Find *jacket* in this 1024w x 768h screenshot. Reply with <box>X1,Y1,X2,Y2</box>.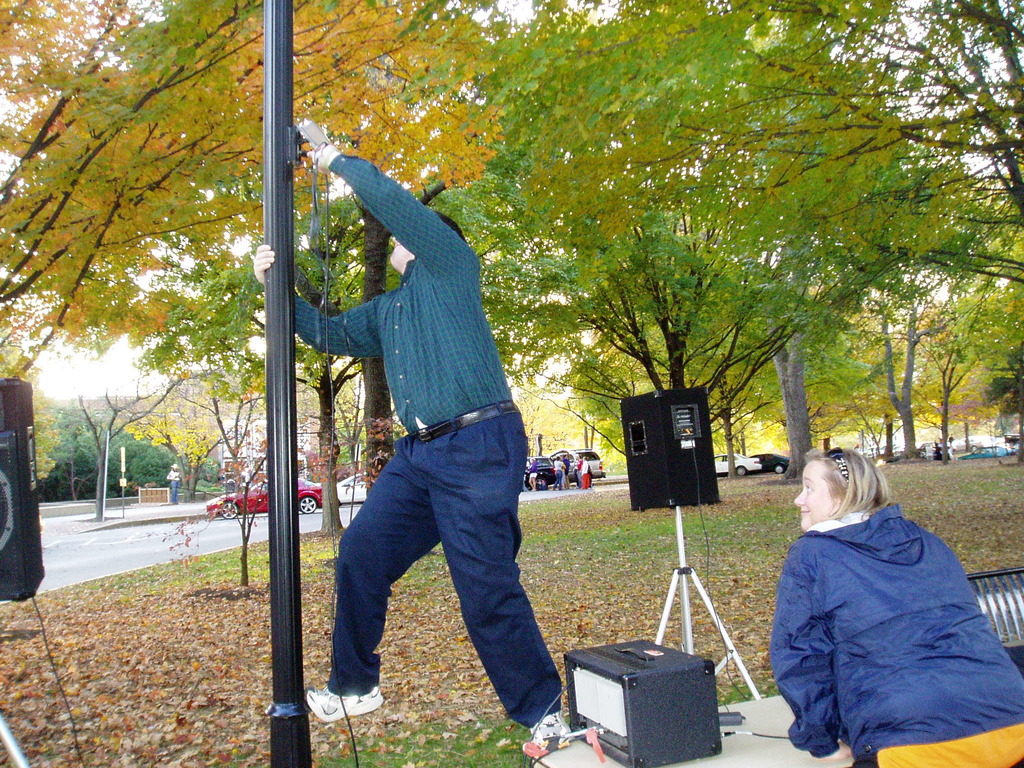
<box>756,454,1002,751</box>.
